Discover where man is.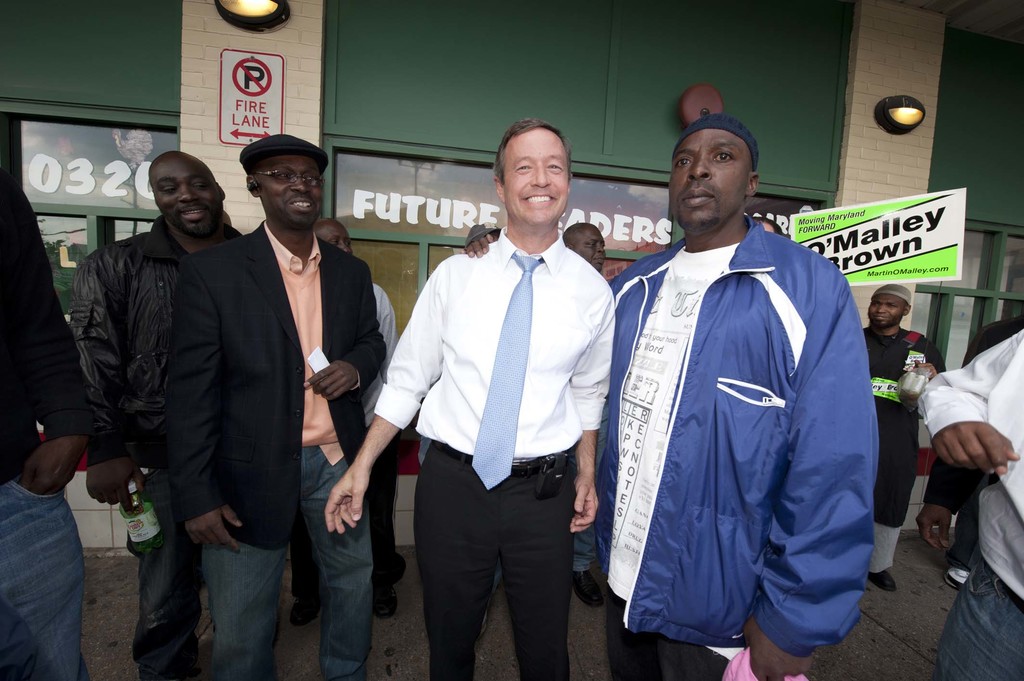
Discovered at bbox=[460, 111, 880, 680].
